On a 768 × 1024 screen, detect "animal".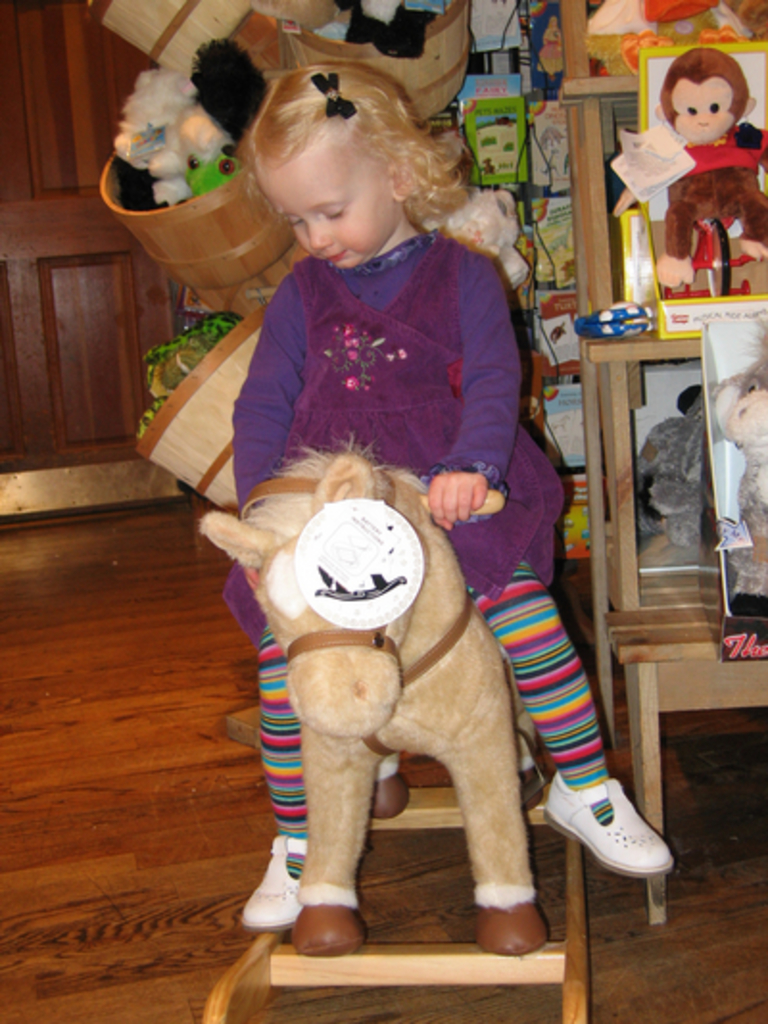
<box>204,434,561,961</box>.
